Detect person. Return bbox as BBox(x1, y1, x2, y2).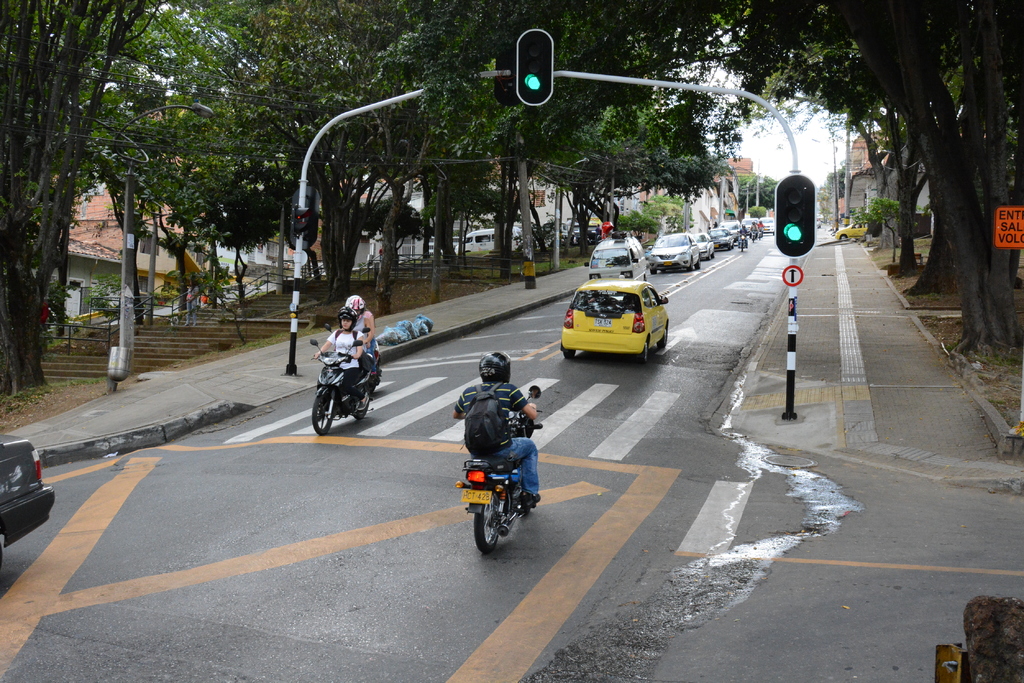
BBox(454, 333, 541, 556).
